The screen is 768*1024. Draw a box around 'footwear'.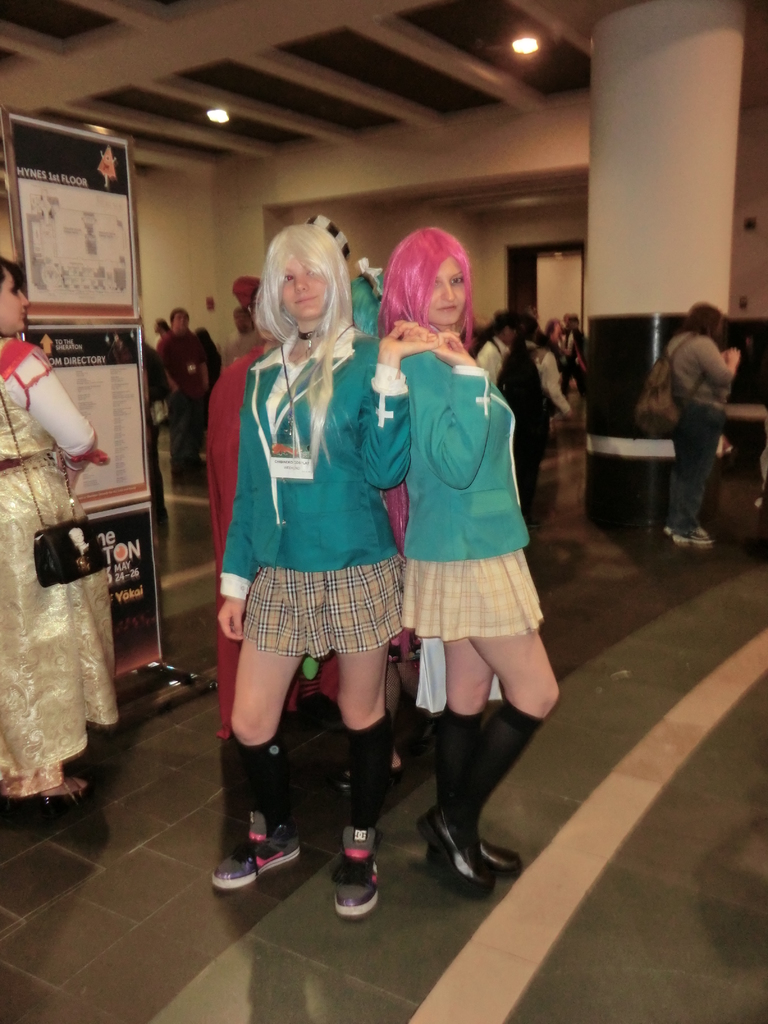
<box>667,525,682,548</box>.
